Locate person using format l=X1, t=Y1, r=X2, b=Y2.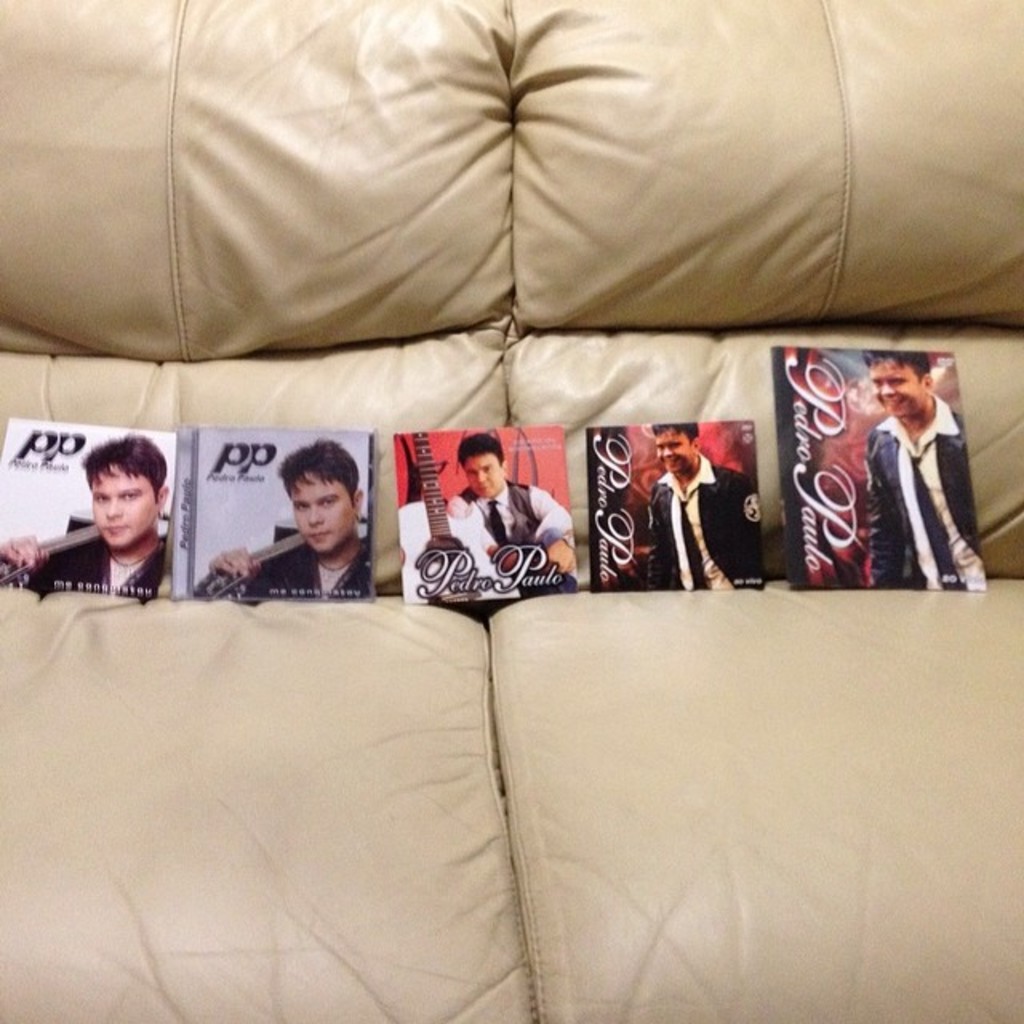
l=867, t=352, r=989, b=586.
